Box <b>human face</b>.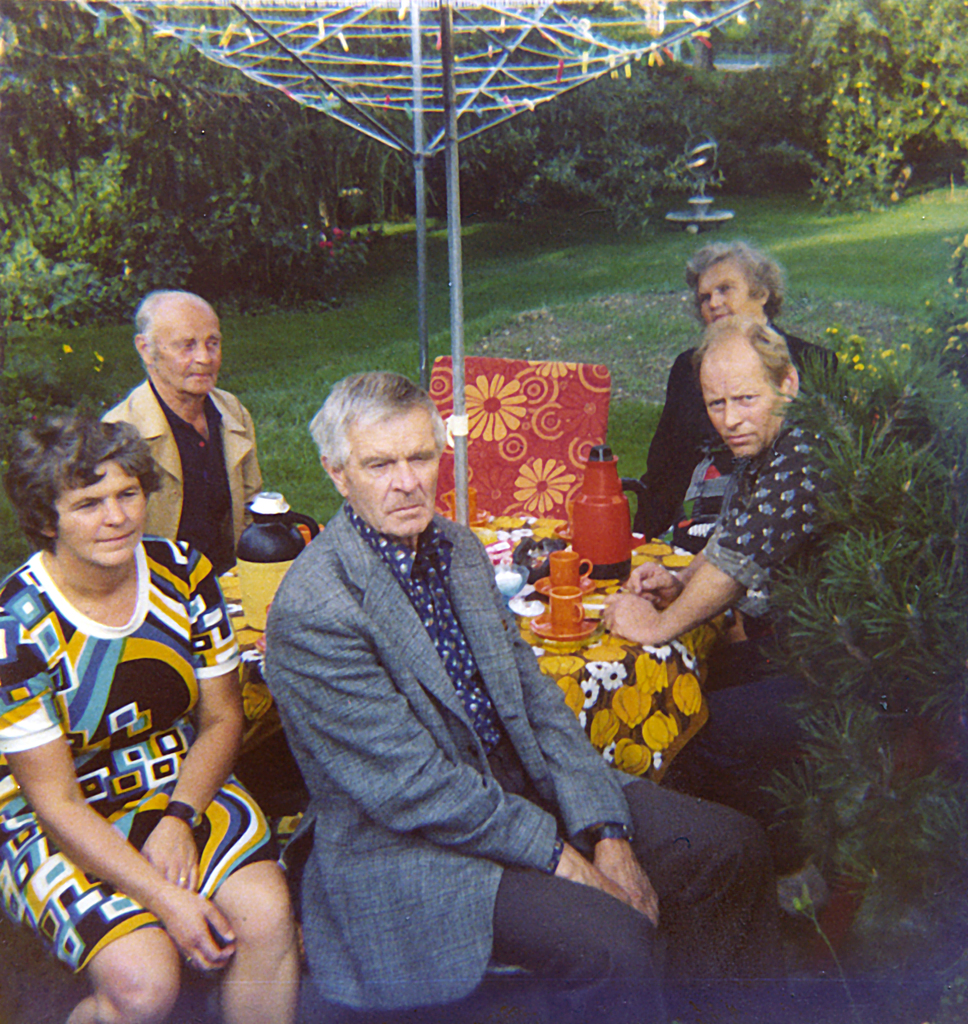
(338,415,438,533).
